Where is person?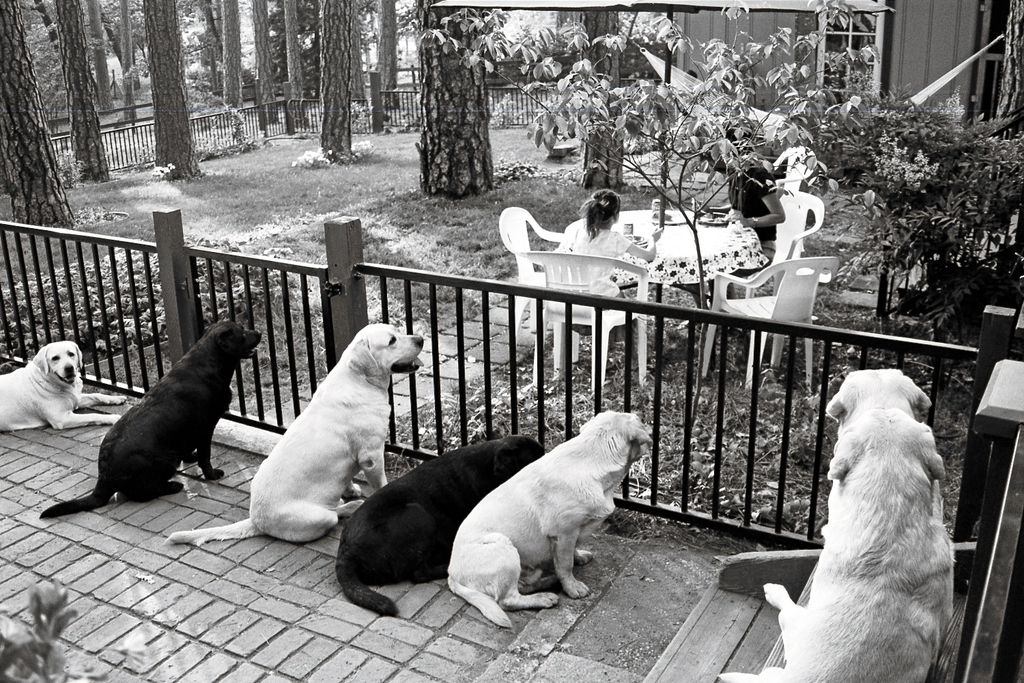
pyautogui.locateOnScreen(543, 189, 657, 305).
